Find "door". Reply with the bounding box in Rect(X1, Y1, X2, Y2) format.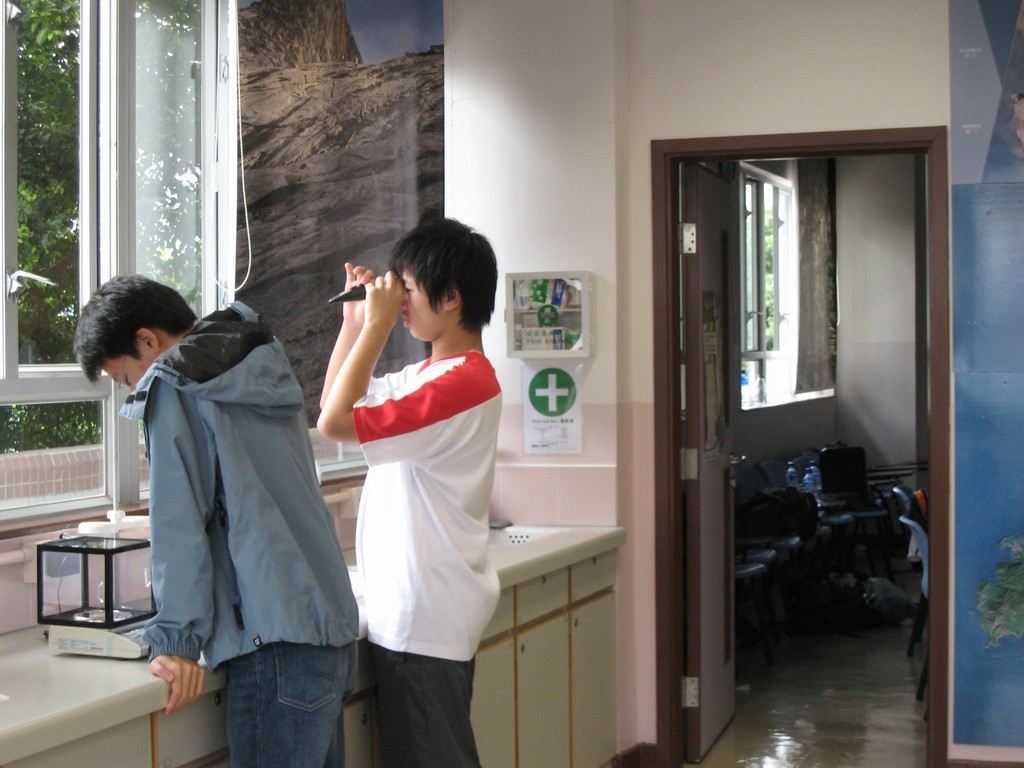
Rect(657, 96, 948, 660).
